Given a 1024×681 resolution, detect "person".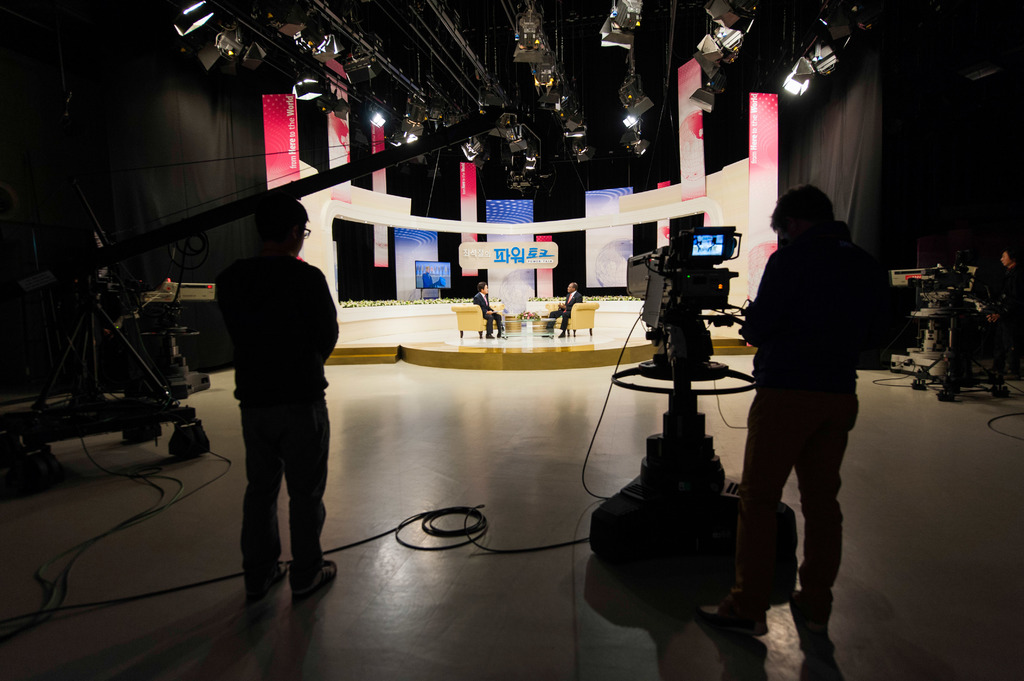
[956, 251, 1023, 394].
